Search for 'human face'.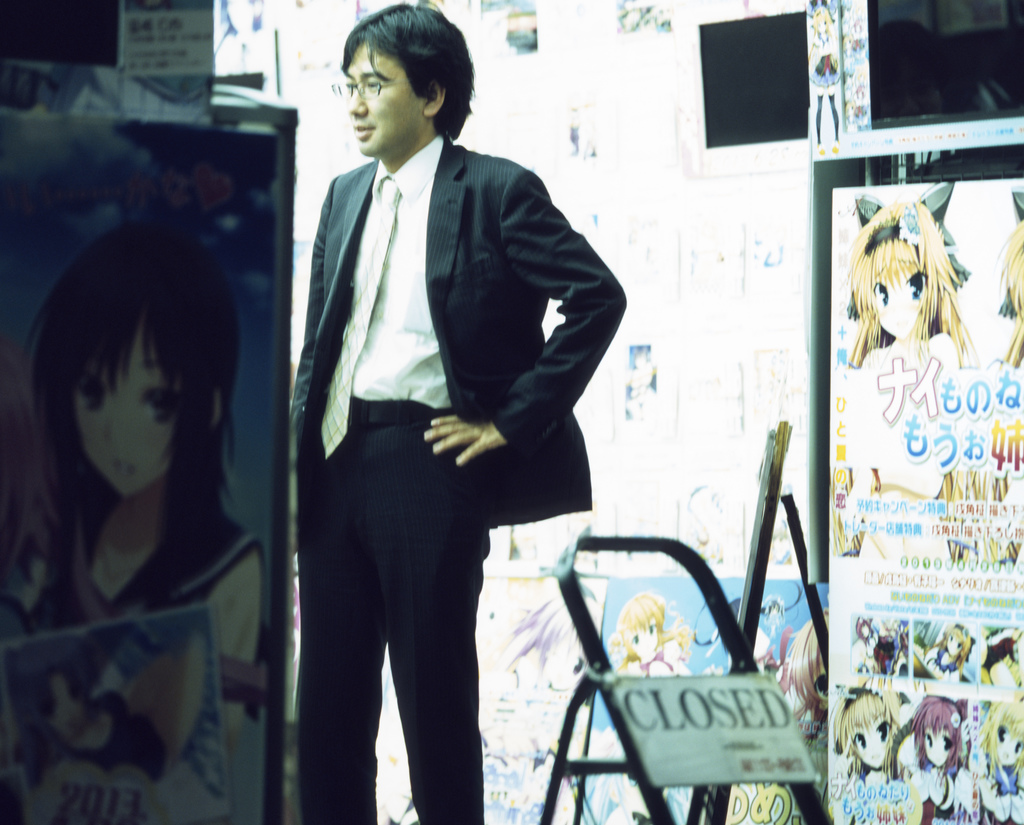
Found at crop(346, 39, 424, 156).
